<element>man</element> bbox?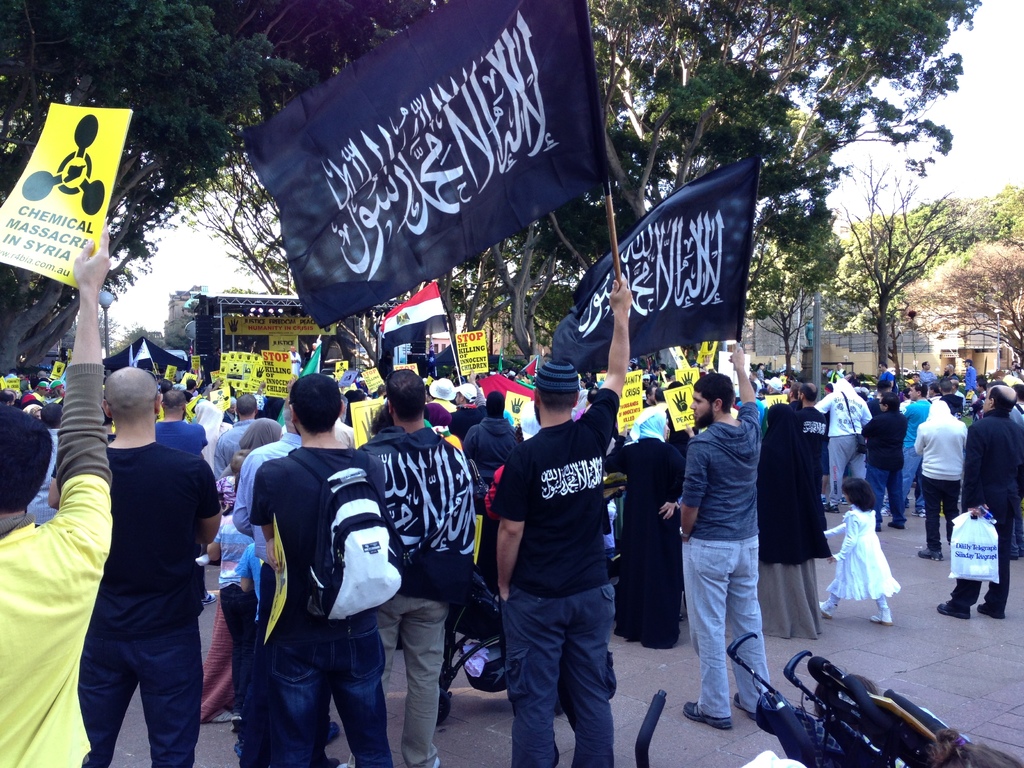
detection(153, 392, 218, 606)
